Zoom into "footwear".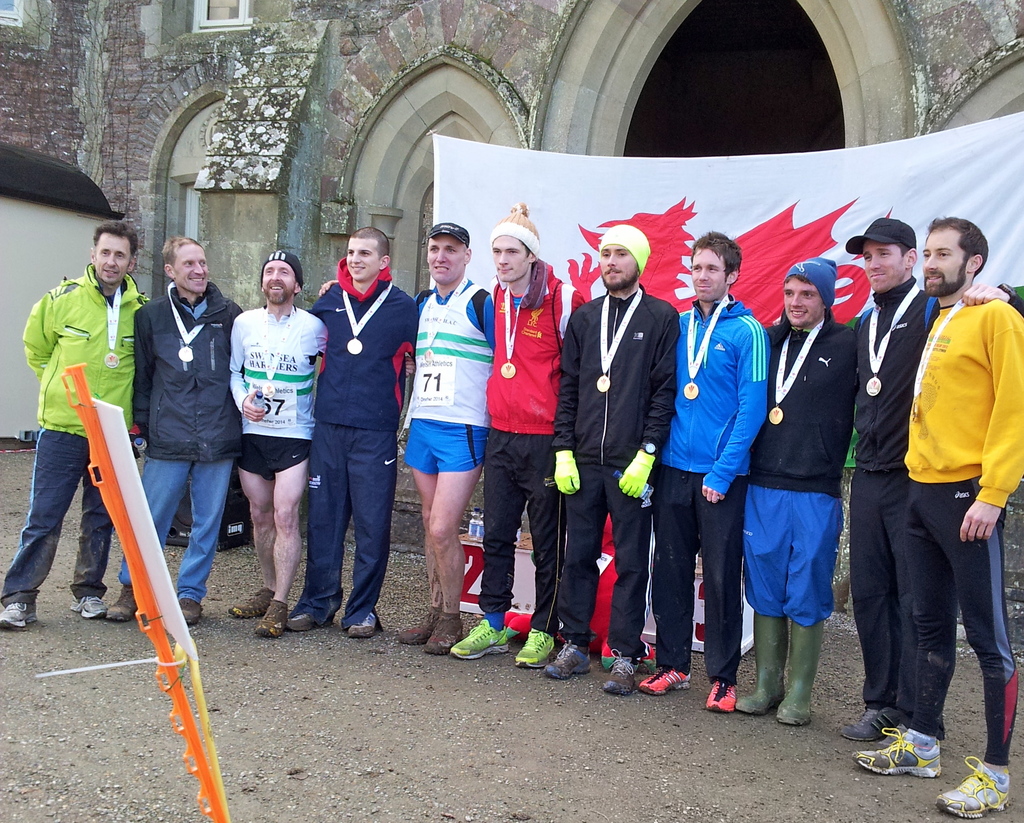
Zoom target: 285,607,321,632.
